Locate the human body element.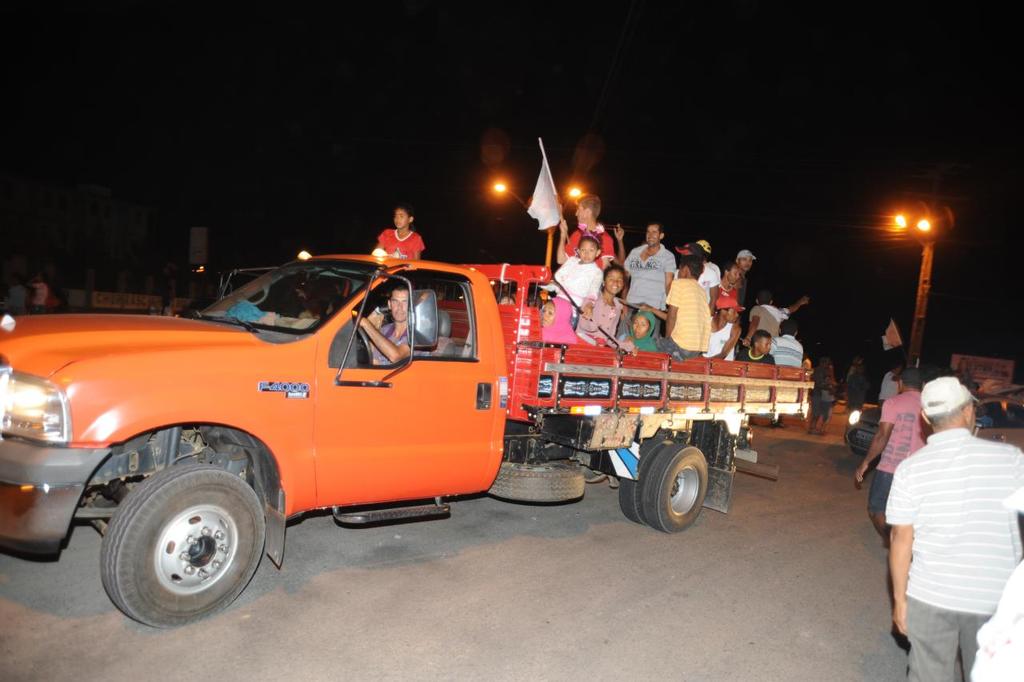
Element bbox: [850, 388, 934, 544].
